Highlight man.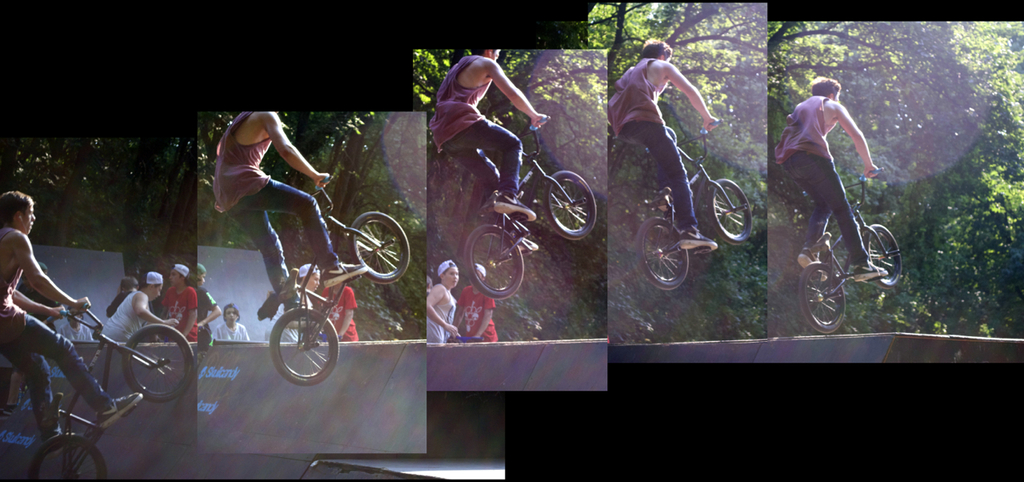
Highlighted region: (212, 111, 338, 278).
